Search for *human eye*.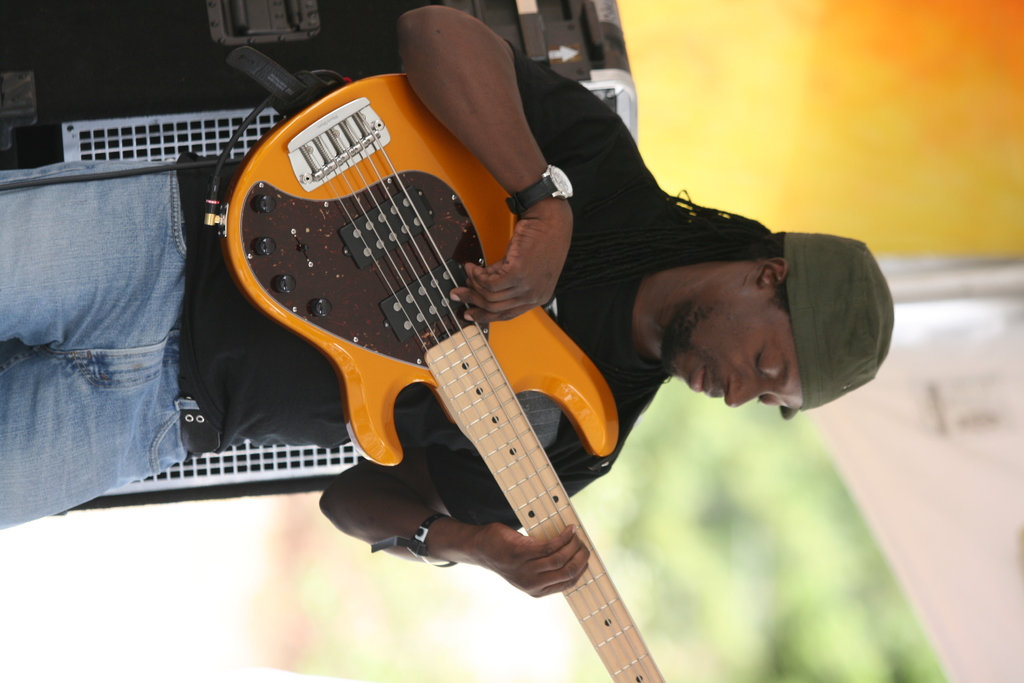
Found at region(757, 395, 778, 406).
